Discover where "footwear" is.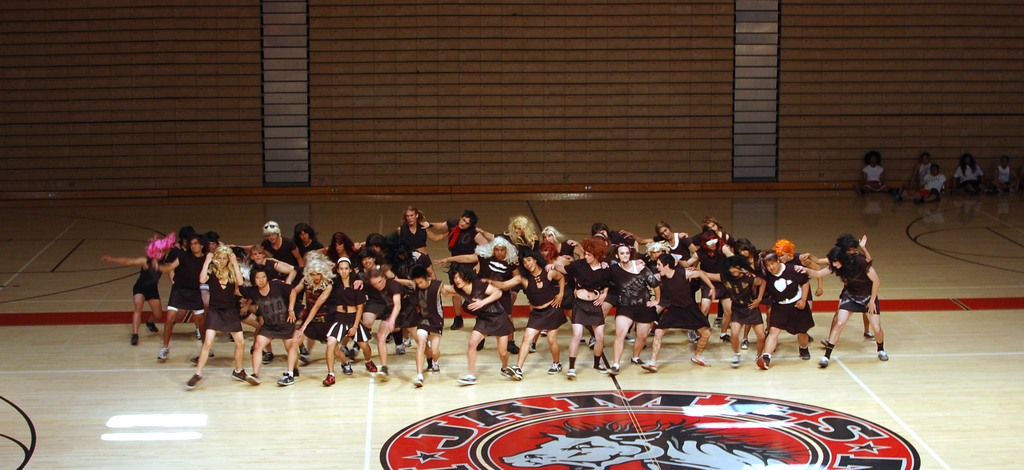
Discovered at [911,197,921,205].
